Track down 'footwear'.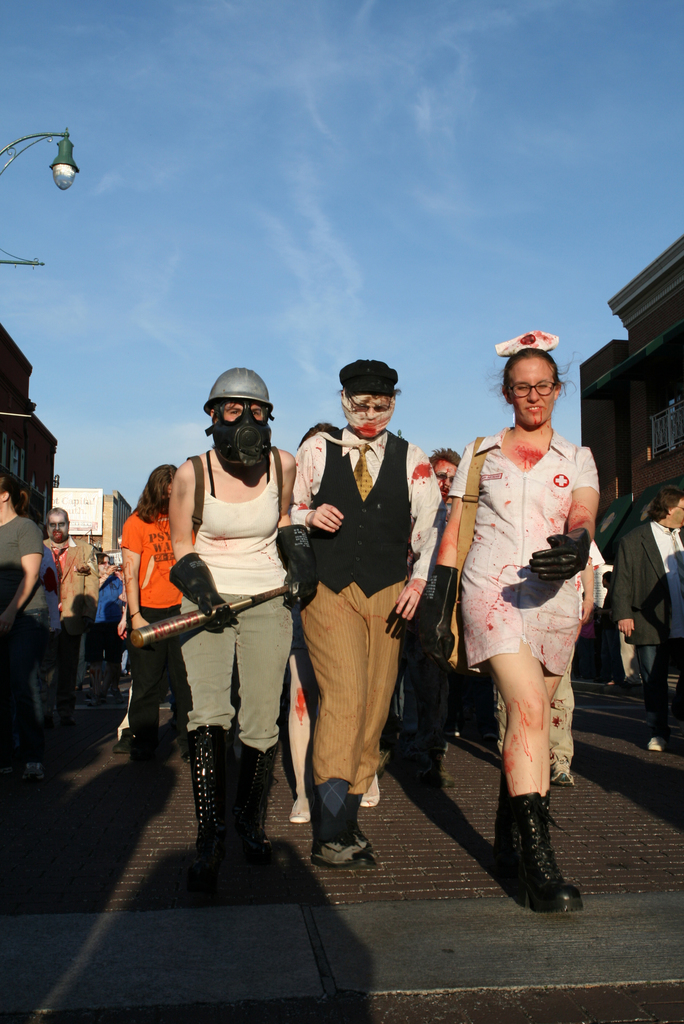
Tracked to 553, 753, 576, 785.
